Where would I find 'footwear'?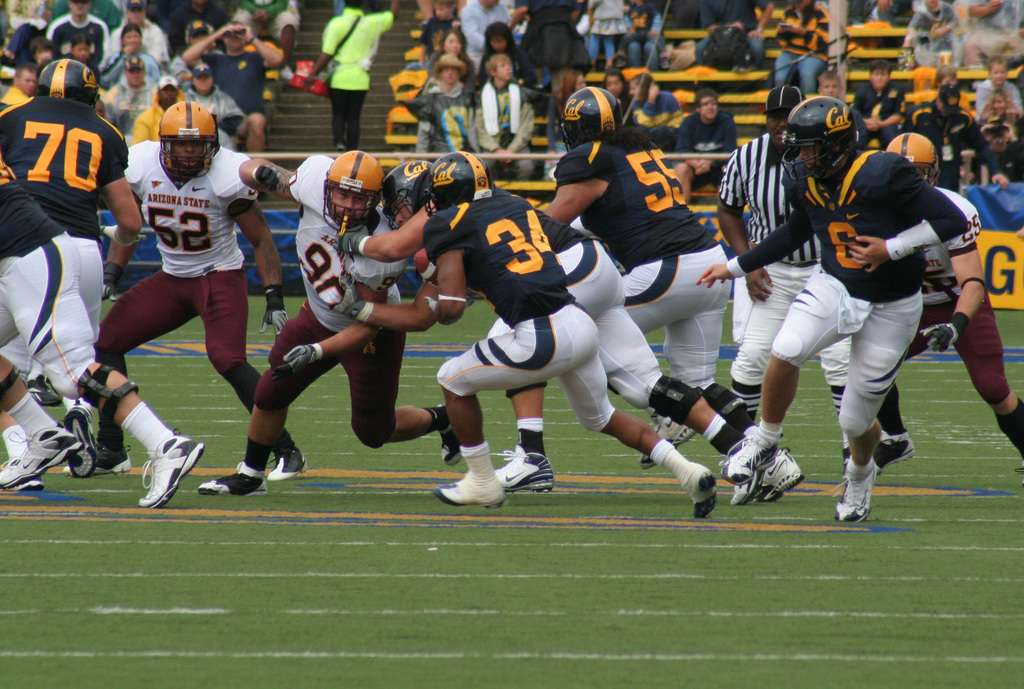
At bbox=(750, 446, 808, 502).
